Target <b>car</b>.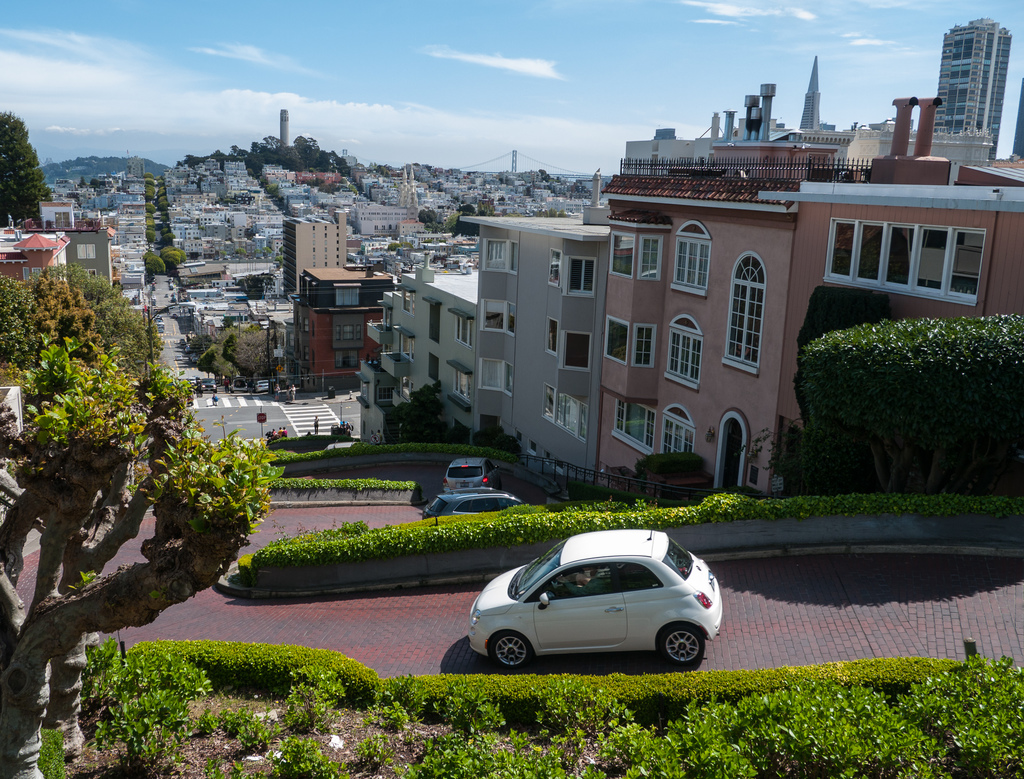
Target region: (468,523,727,668).
